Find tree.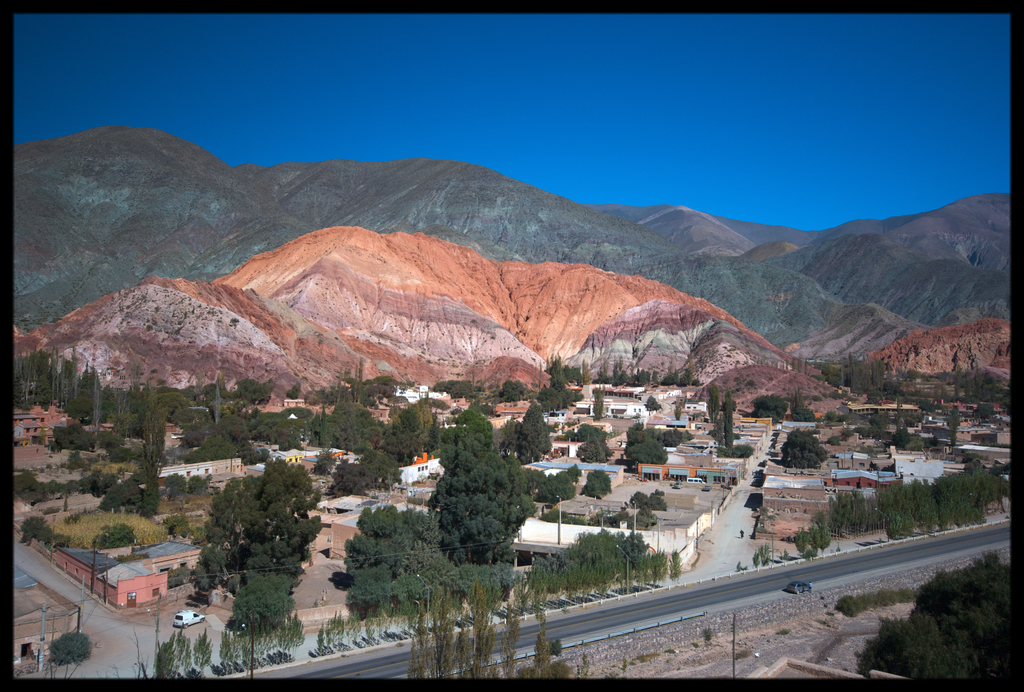
<bbox>479, 565, 504, 606</bbox>.
